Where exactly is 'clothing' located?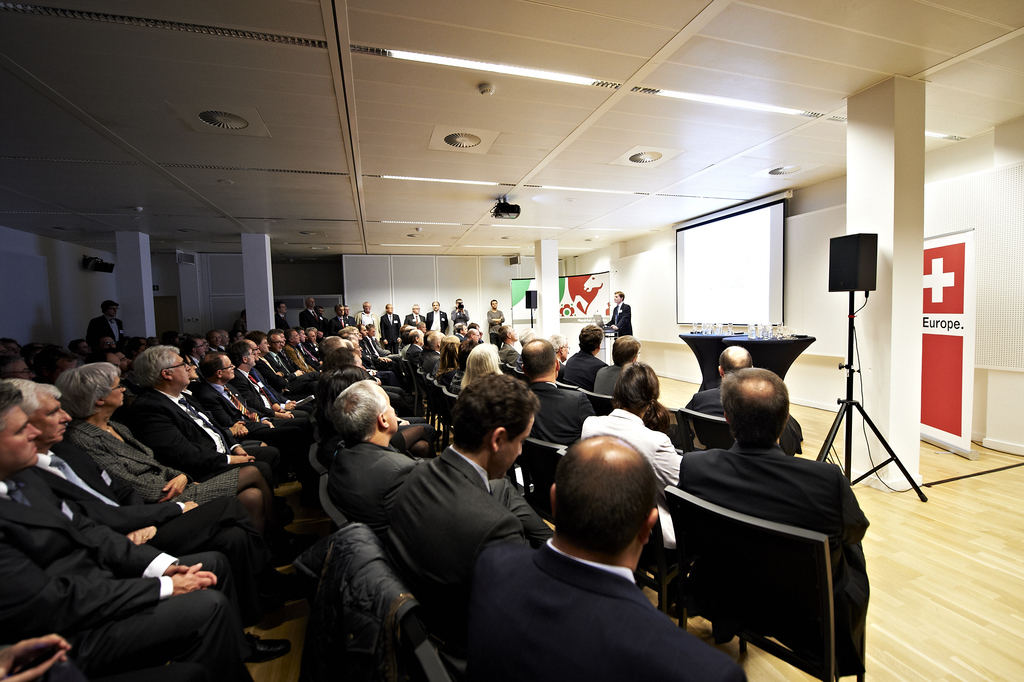
Its bounding box is bbox=(556, 351, 568, 383).
